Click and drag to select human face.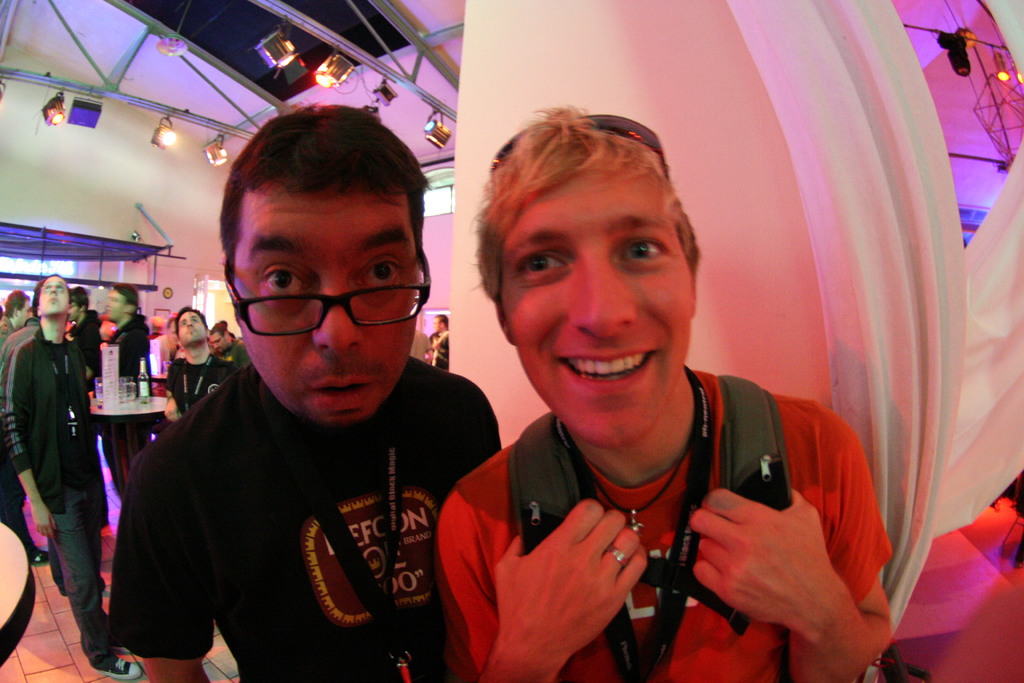
Selection: locate(179, 312, 205, 341).
